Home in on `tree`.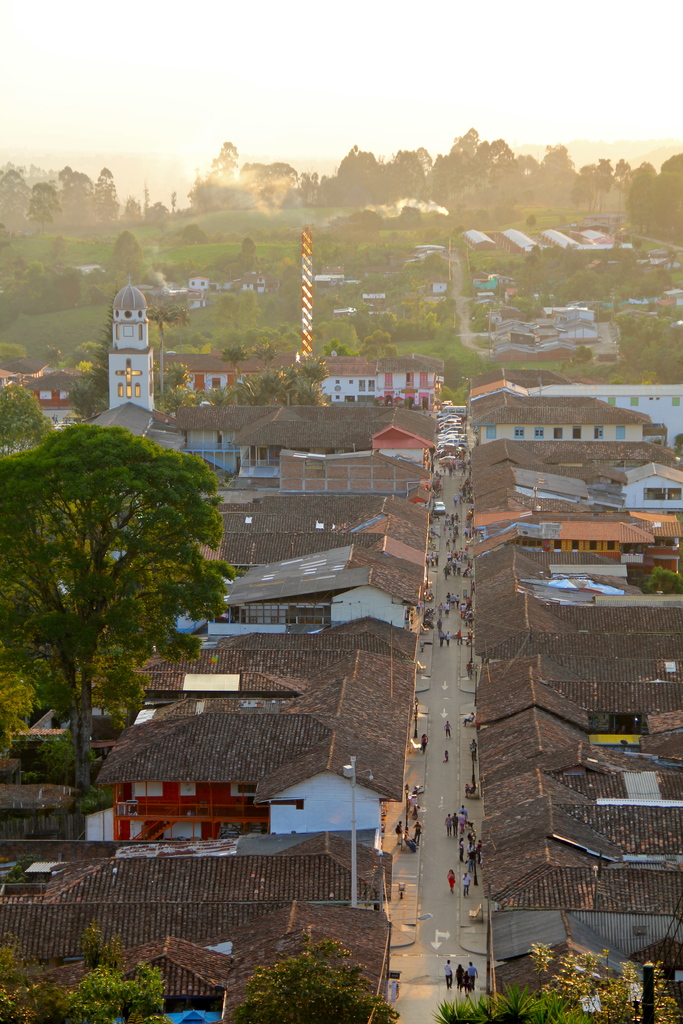
Homed in at [left=62, top=295, right=497, bottom=355].
